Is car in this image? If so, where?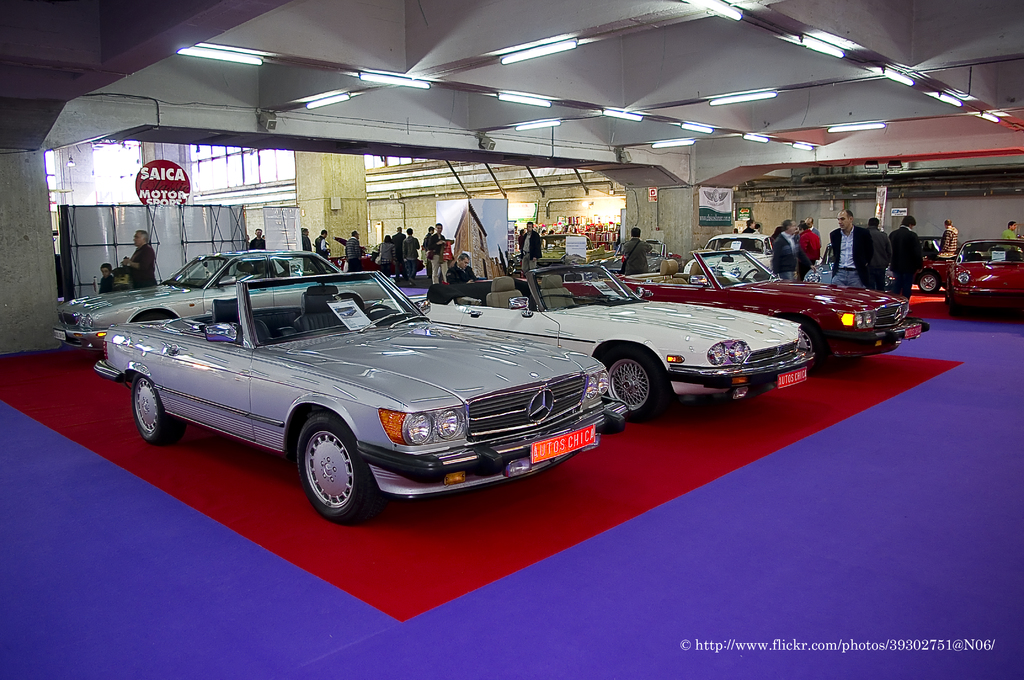
Yes, at Rect(103, 271, 647, 519).
